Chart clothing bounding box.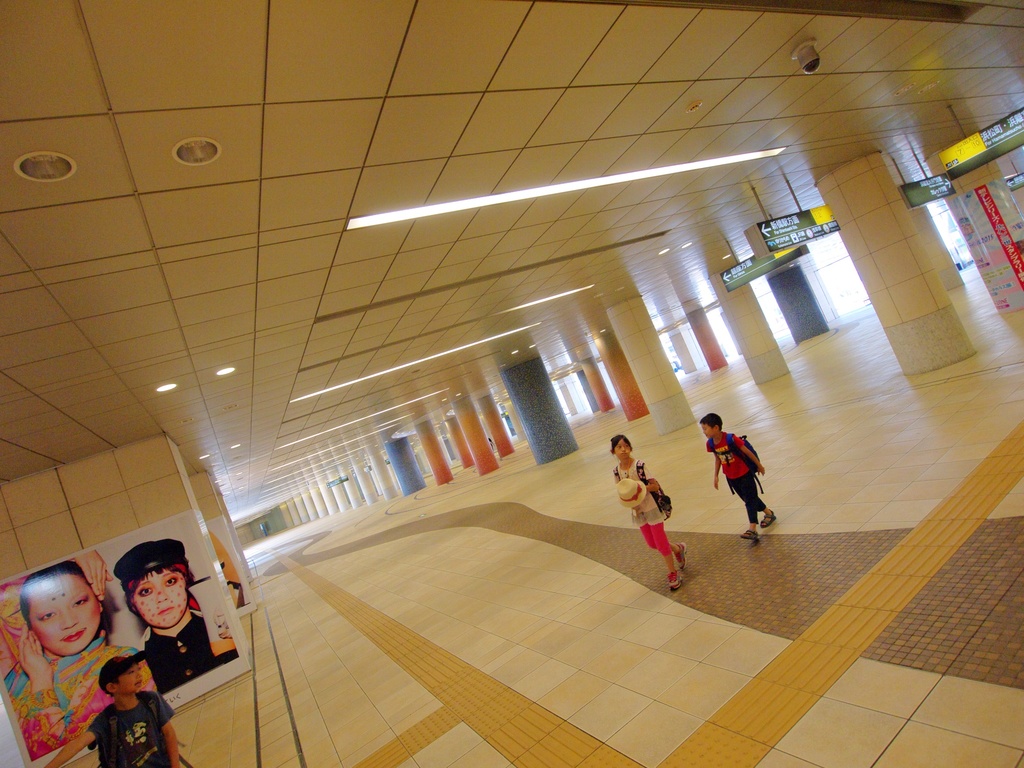
Charted: l=135, t=604, r=239, b=698.
